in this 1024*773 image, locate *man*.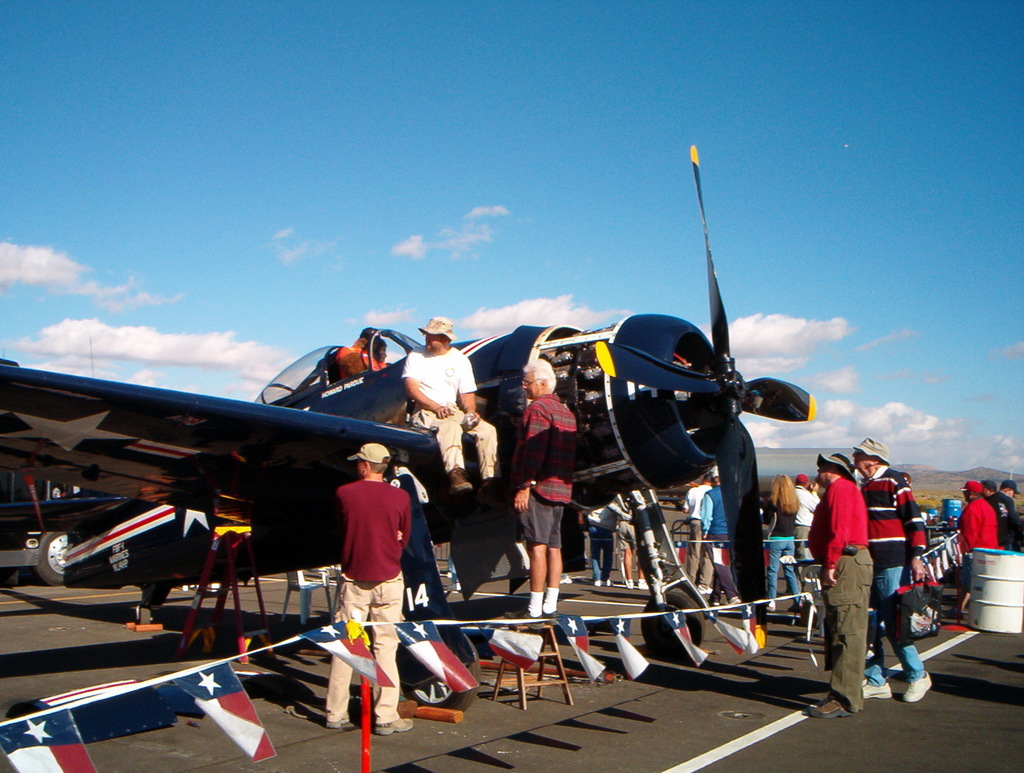
Bounding box: select_region(581, 501, 620, 589).
